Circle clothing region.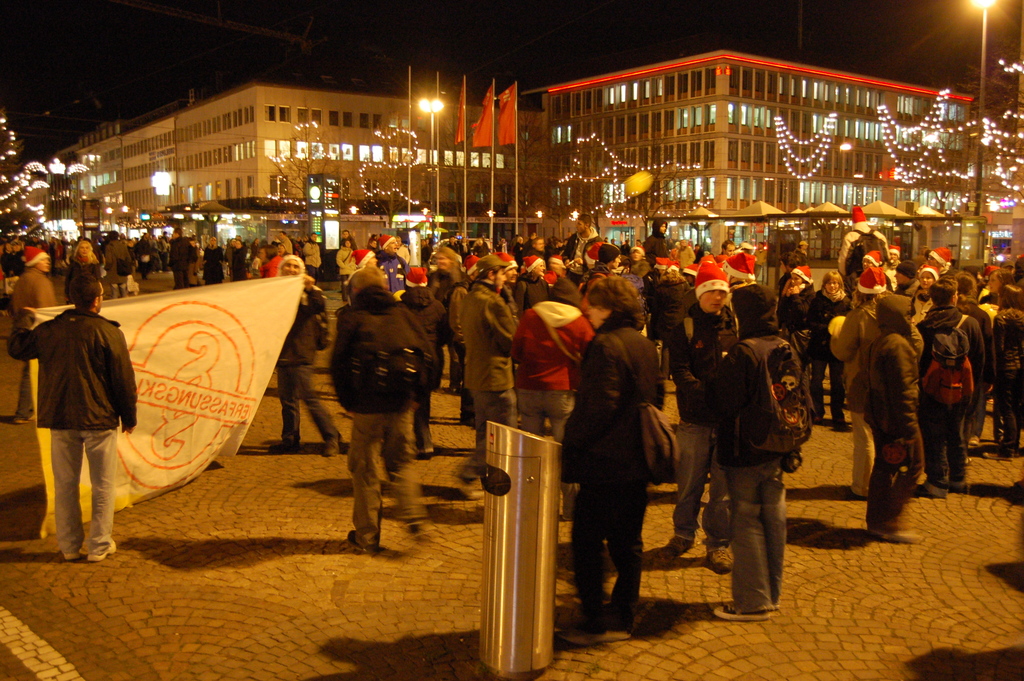
Region: [87,236,140,297].
